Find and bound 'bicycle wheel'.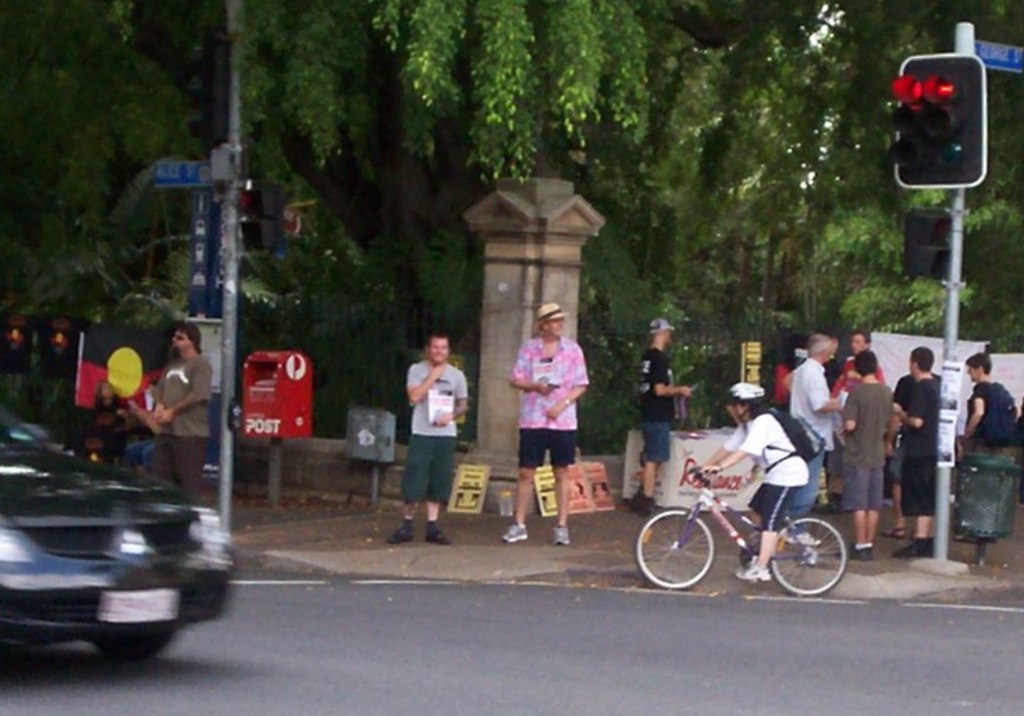
Bound: [663, 506, 735, 589].
